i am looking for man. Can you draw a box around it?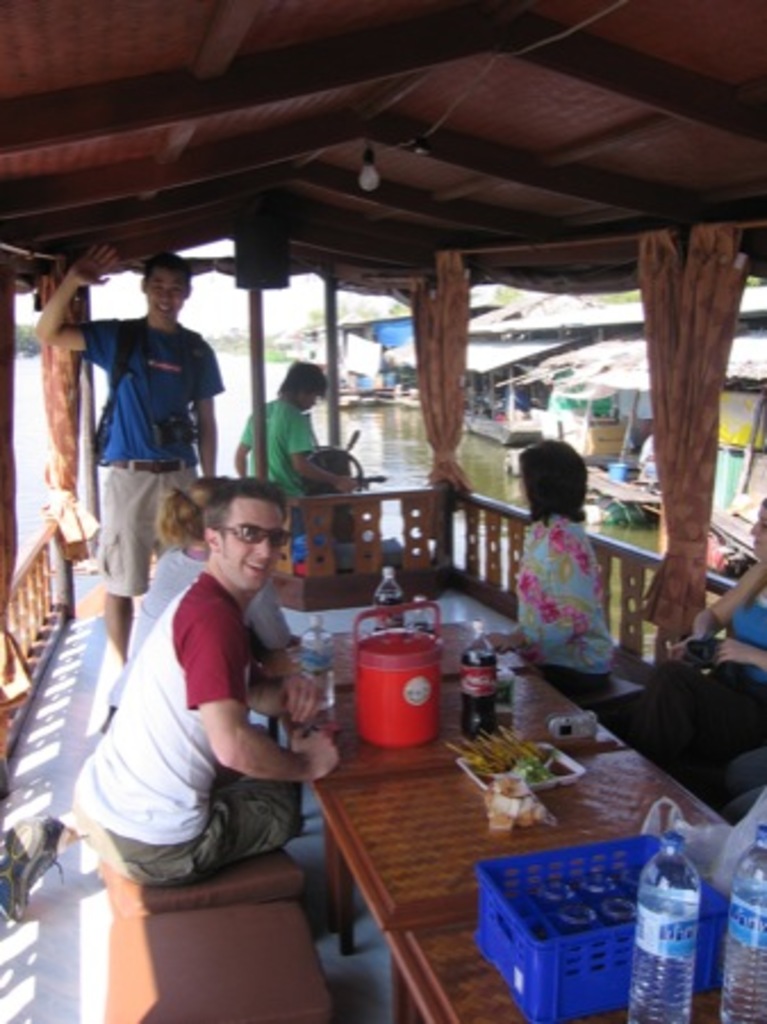
Sure, the bounding box is [228,357,360,505].
